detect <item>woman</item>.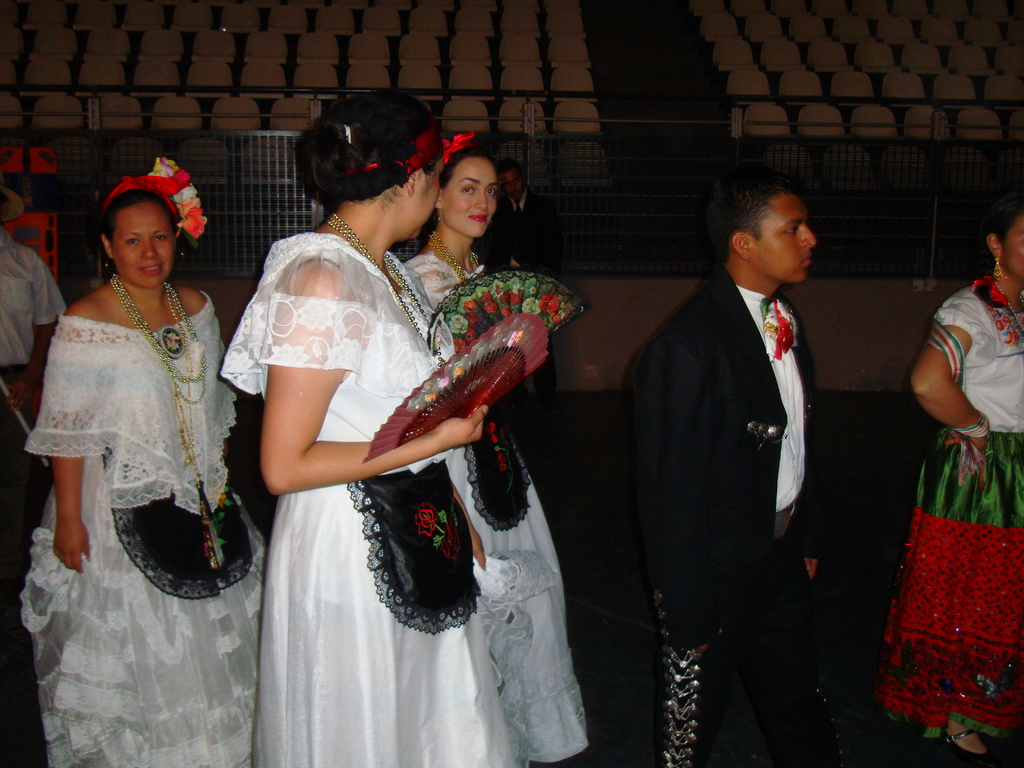
Detected at crop(881, 198, 1023, 767).
